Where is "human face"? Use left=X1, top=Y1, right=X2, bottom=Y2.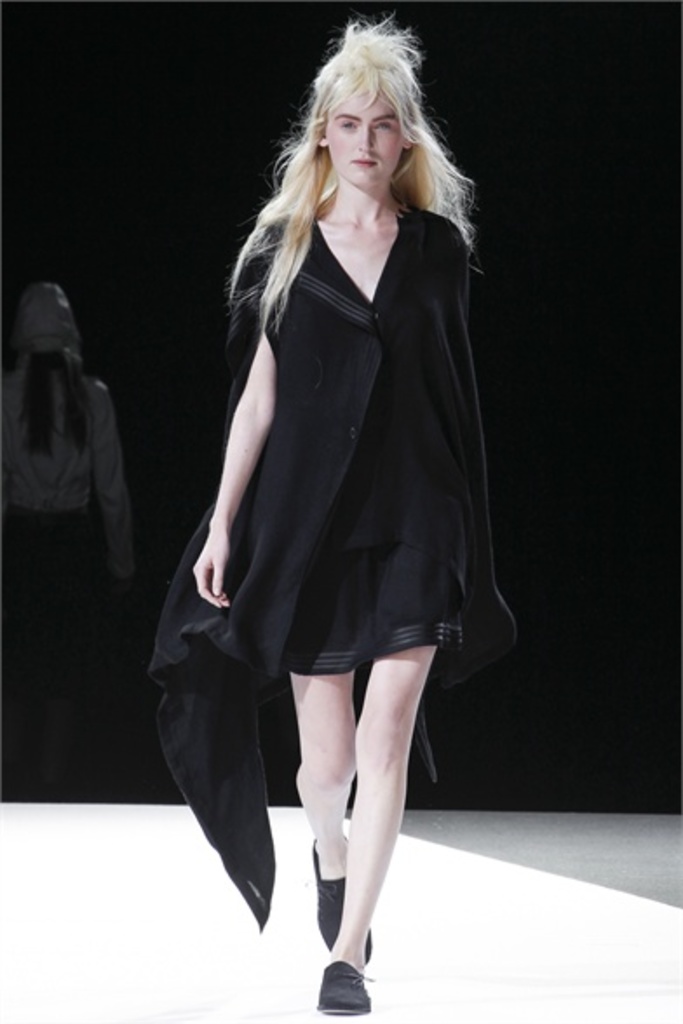
left=326, top=77, right=406, bottom=190.
